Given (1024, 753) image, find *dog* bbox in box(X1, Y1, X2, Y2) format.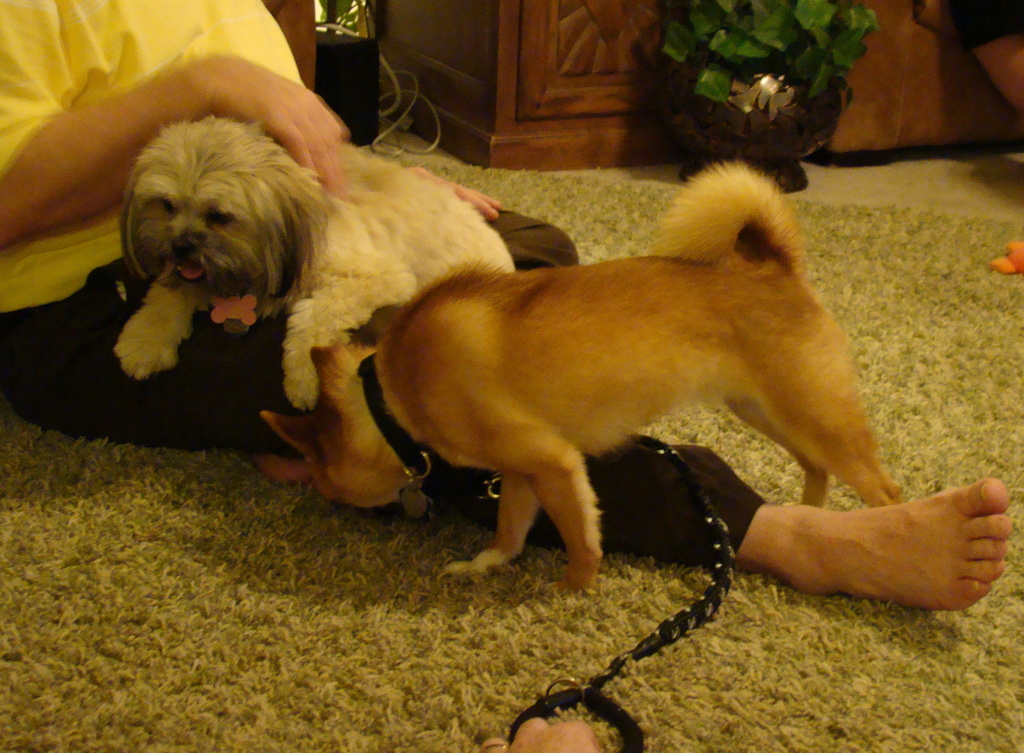
box(111, 113, 519, 413).
